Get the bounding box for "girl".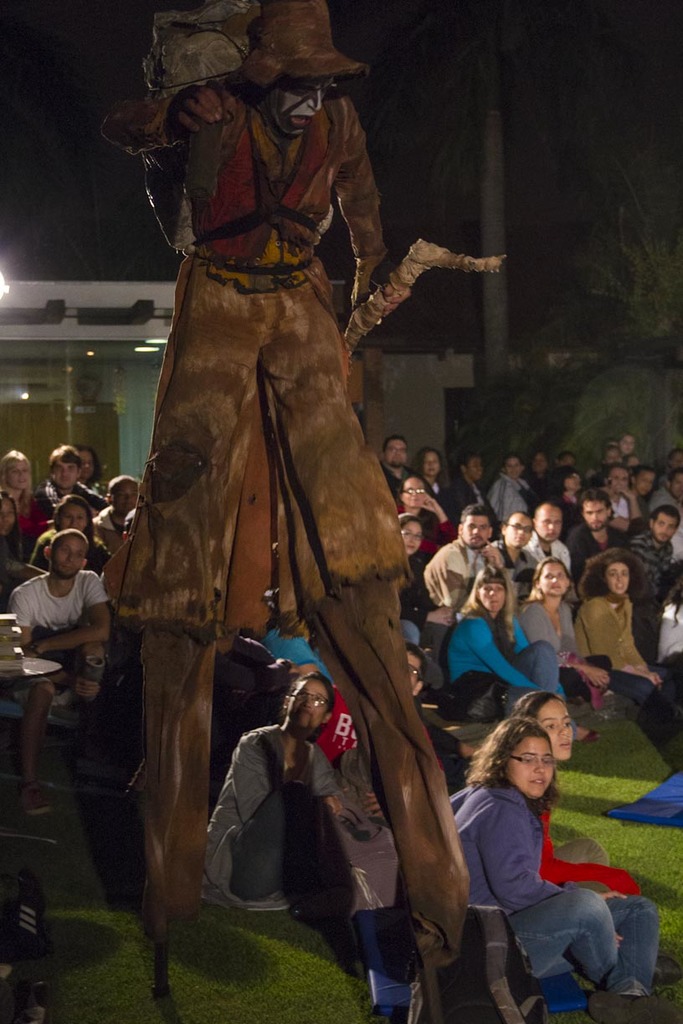
(x1=440, y1=711, x2=682, y2=1023).
